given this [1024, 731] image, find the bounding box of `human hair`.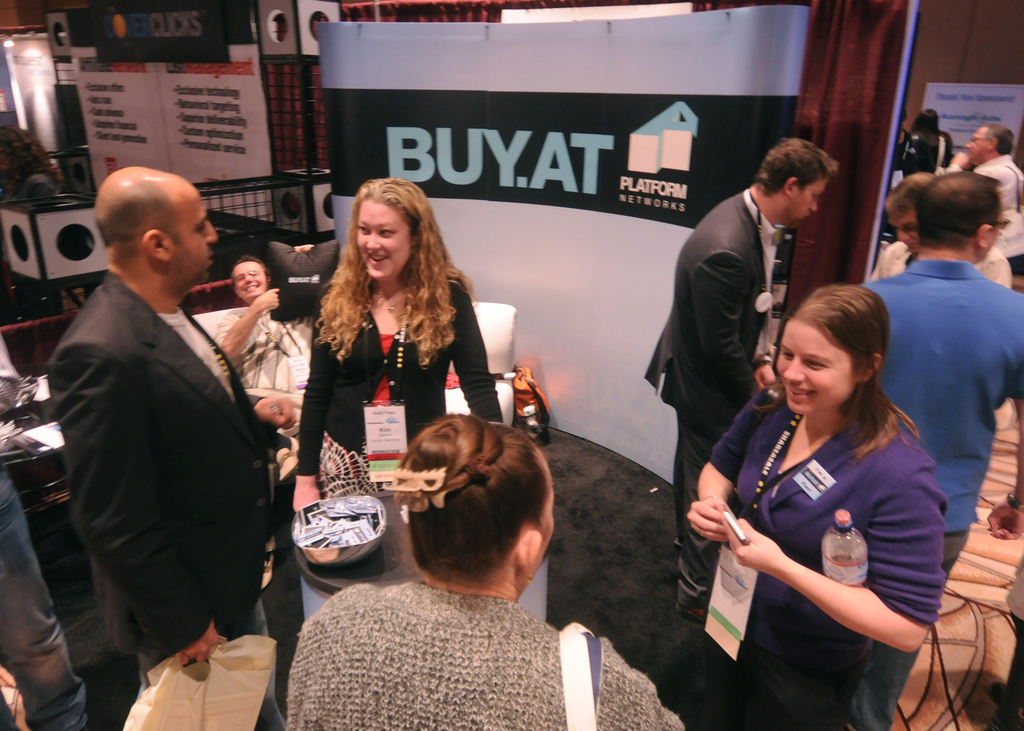
(left=391, top=410, right=552, bottom=598).
